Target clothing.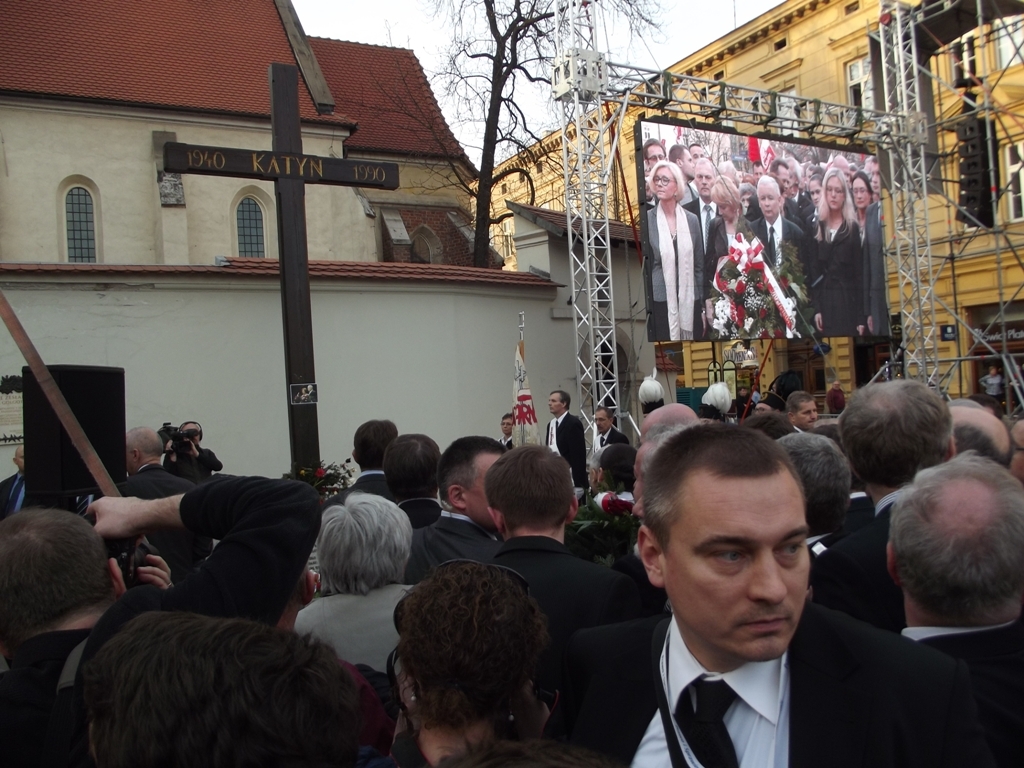
Target region: select_region(542, 598, 950, 767).
